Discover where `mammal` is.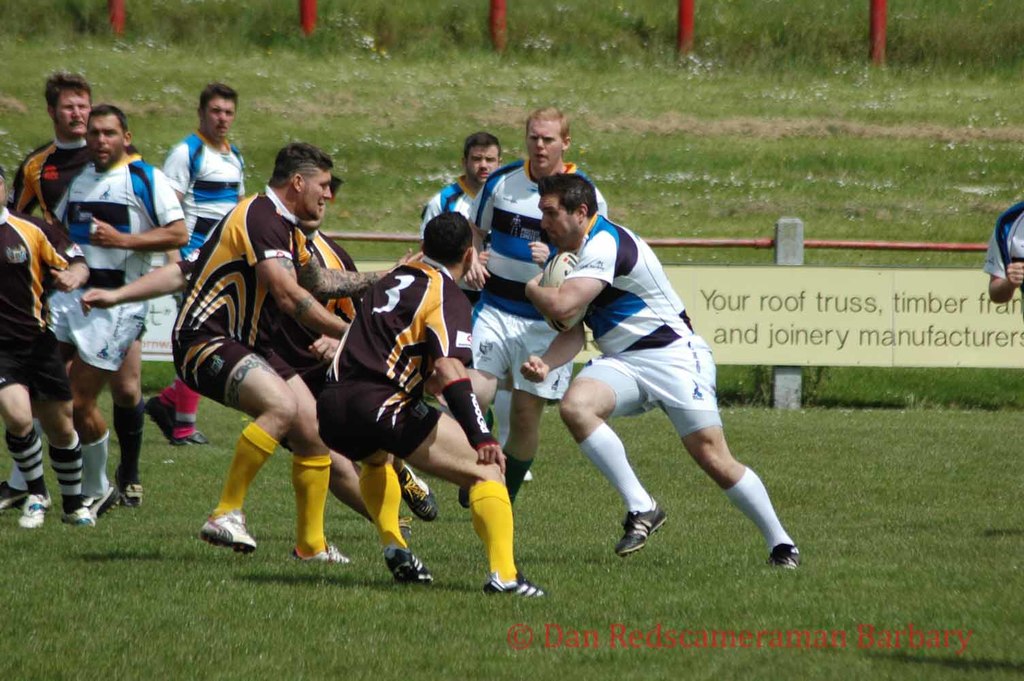
Discovered at pyautogui.locateOnScreen(4, 68, 154, 513).
